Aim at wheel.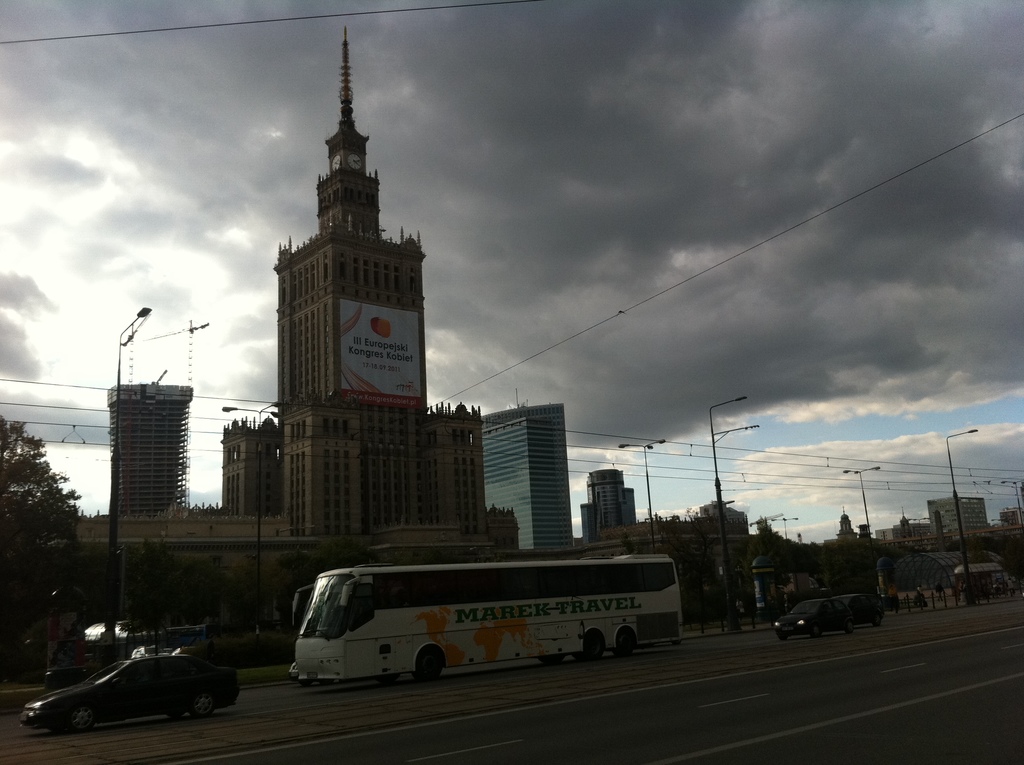
Aimed at bbox(872, 614, 881, 627).
